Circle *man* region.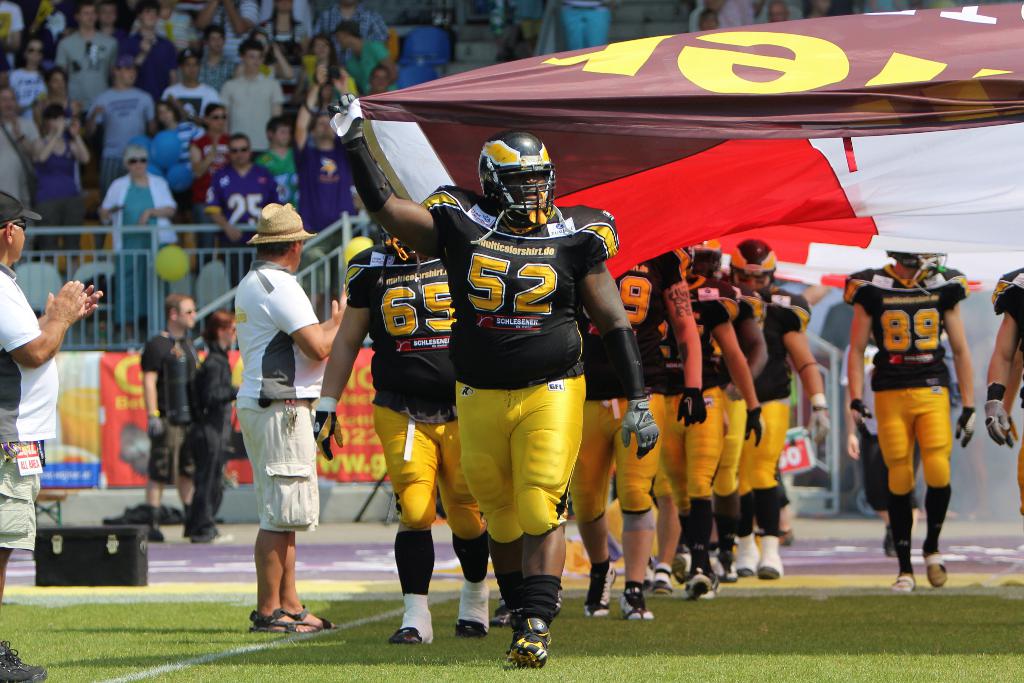
Region: {"x1": 260, "y1": 114, "x2": 300, "y2": 185}.
